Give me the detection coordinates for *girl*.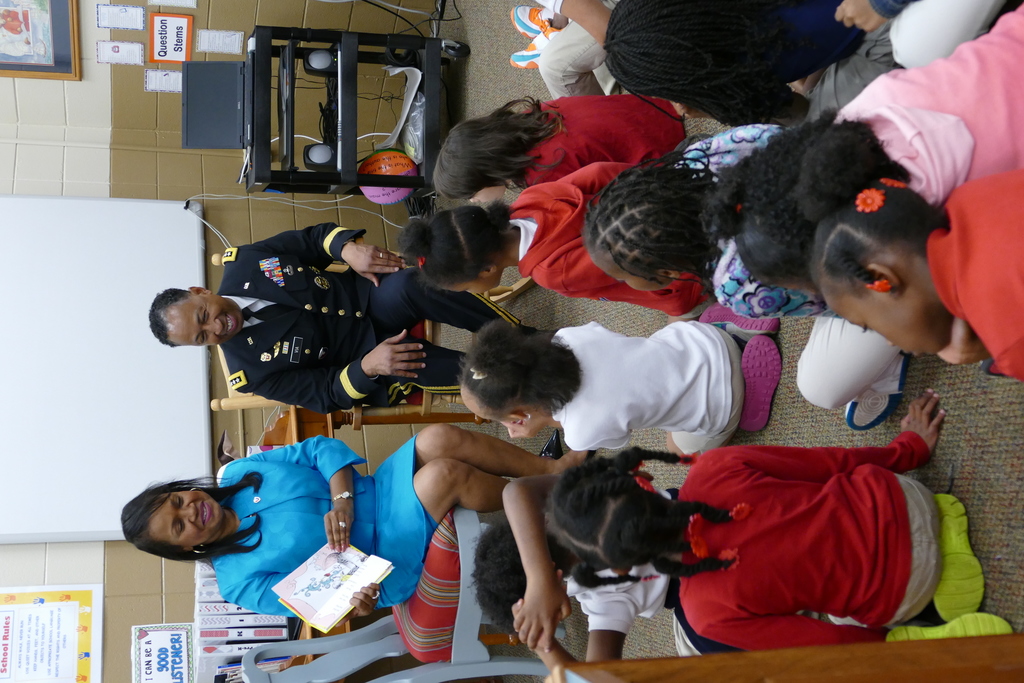
detection(606, 0, 902, 131).
